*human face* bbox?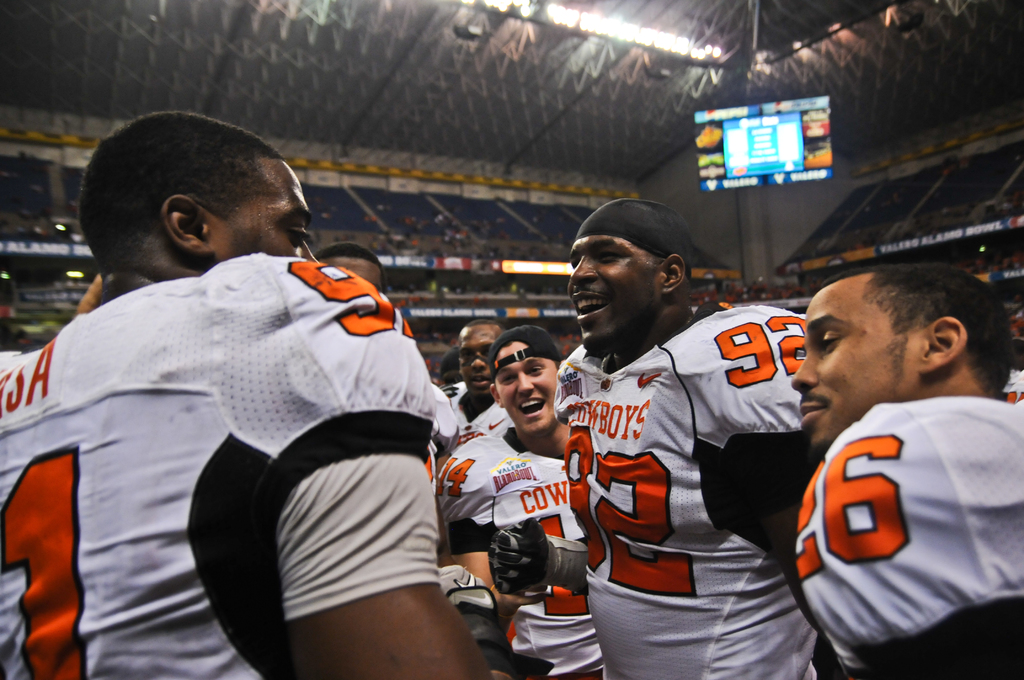
787:284:908:444
